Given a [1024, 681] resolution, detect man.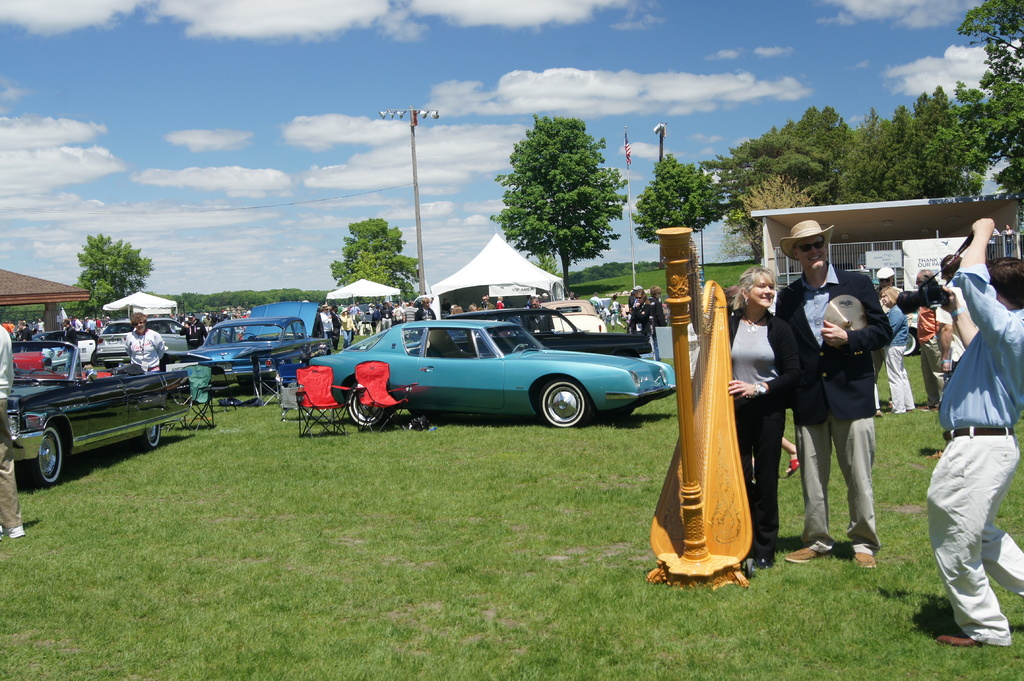
<region>480, 298, 499, 313</region>.
